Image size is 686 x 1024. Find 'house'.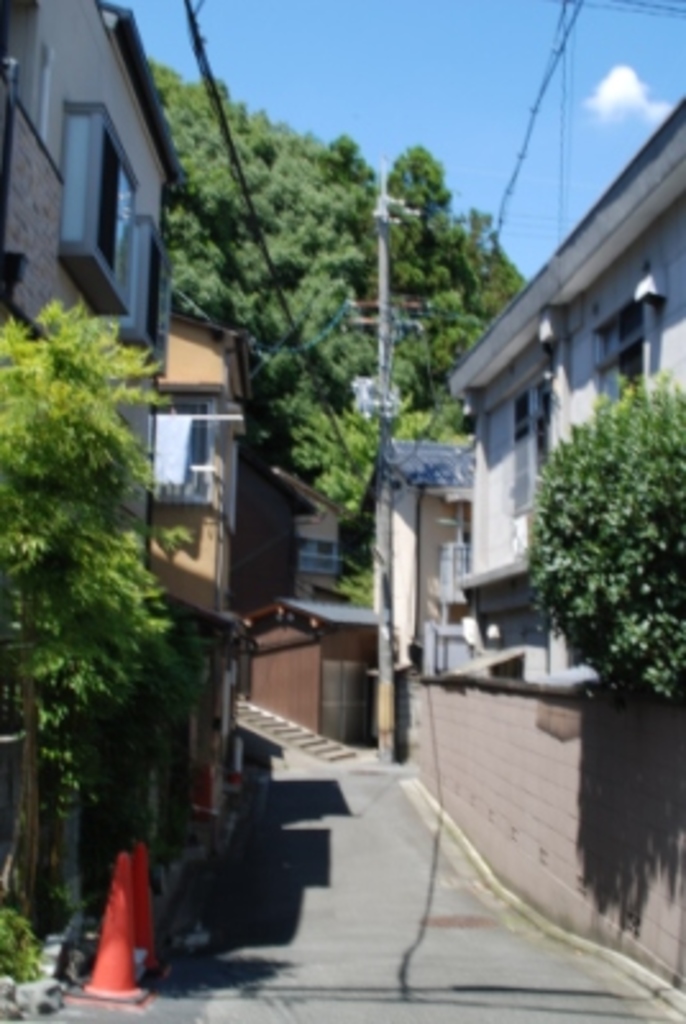
<bbox>0, 0, 189, 622</bbox>.
